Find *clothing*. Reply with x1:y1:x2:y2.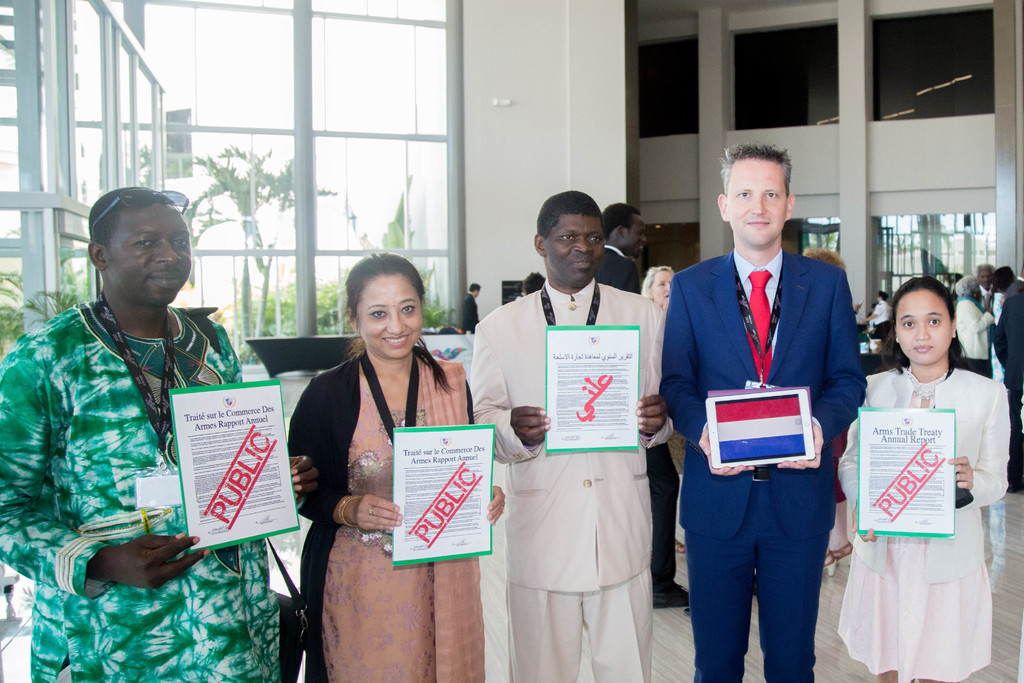
0:294:285:682.
